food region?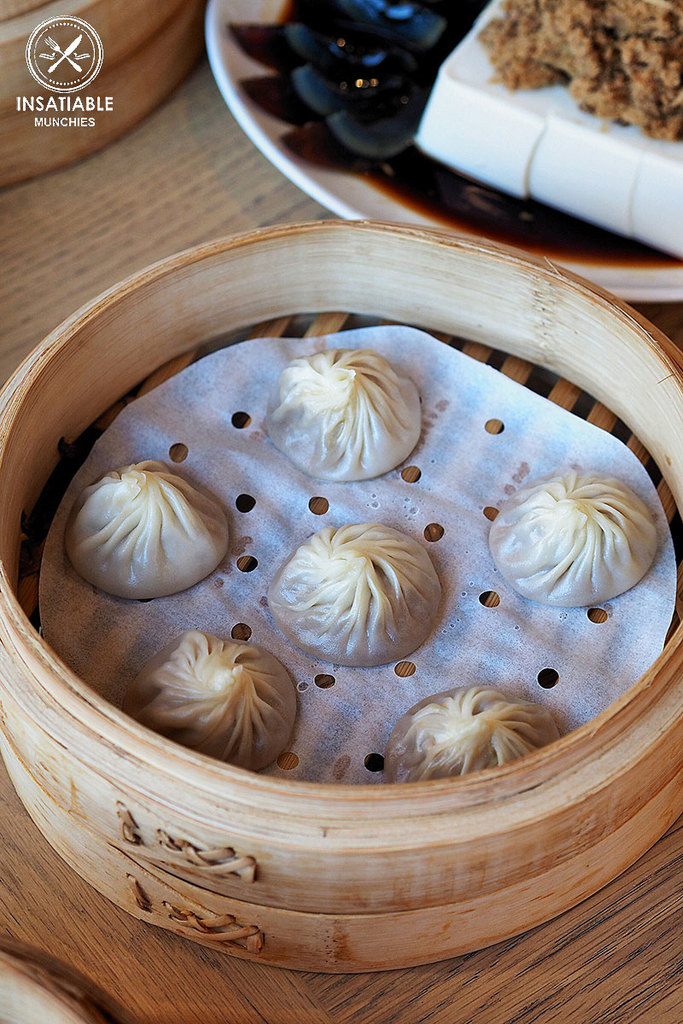
484, 463, 663, 608
